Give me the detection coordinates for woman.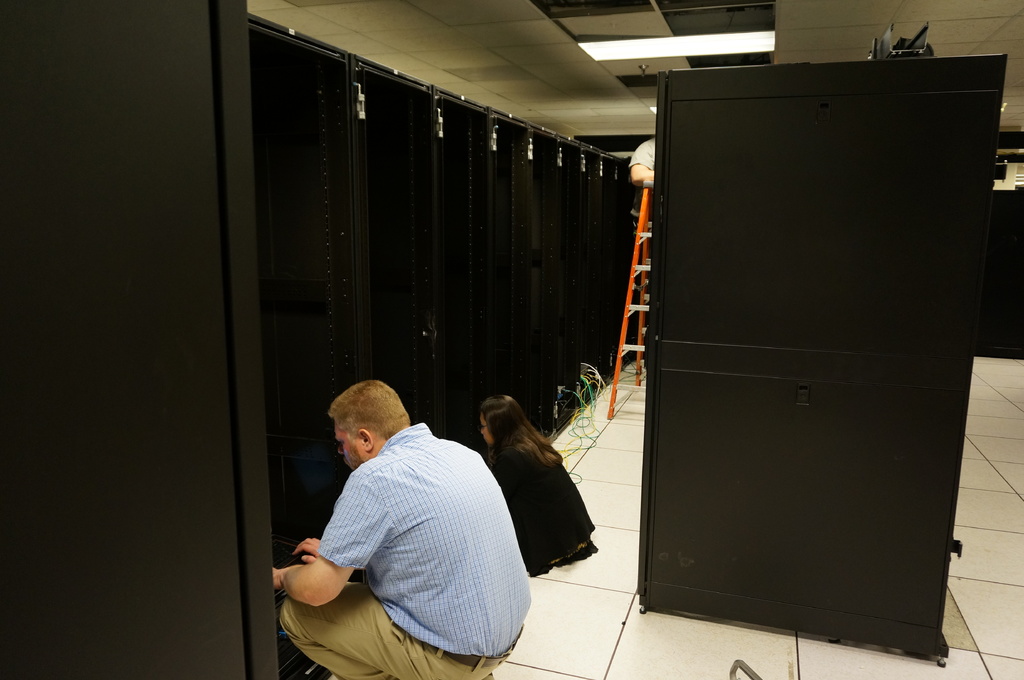
449 402 593 581.
